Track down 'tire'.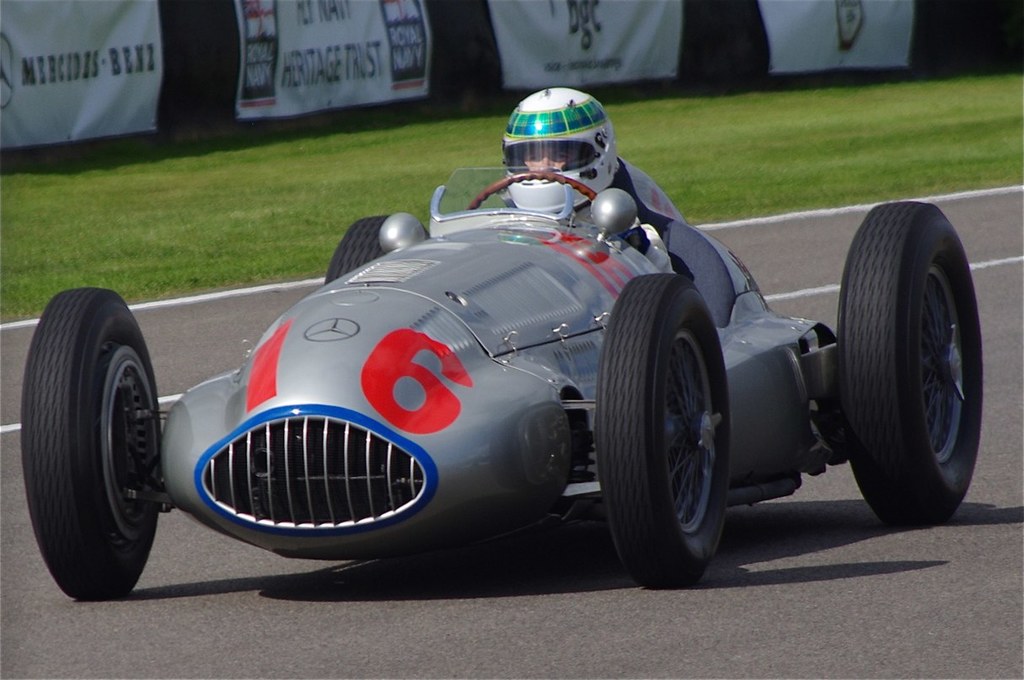
Tracked to left=844, top=197, right=995, bottom=536.
